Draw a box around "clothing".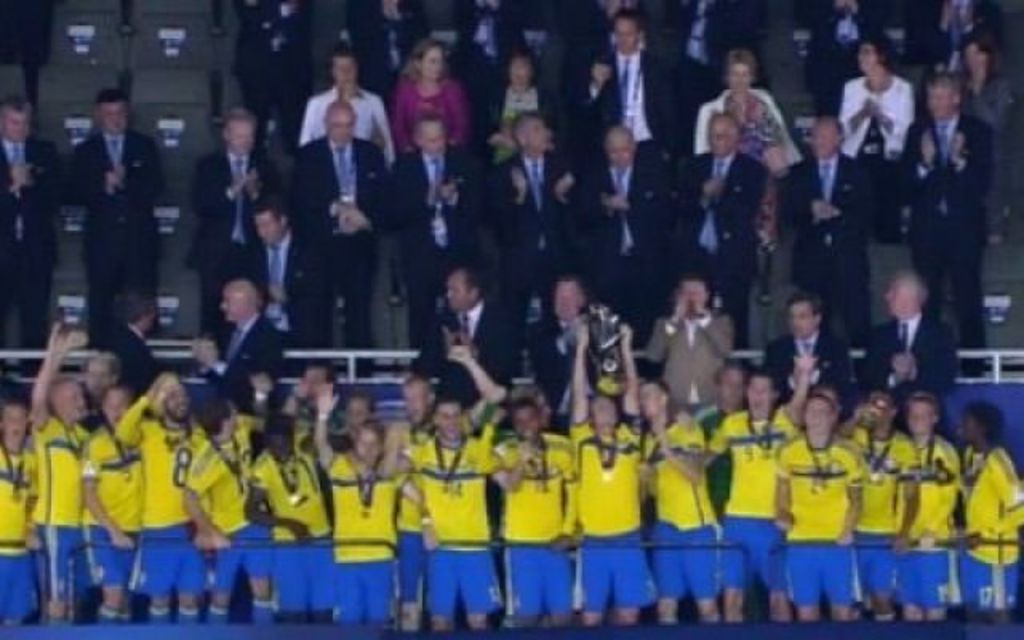
rect(517, 312, 622, 403).
